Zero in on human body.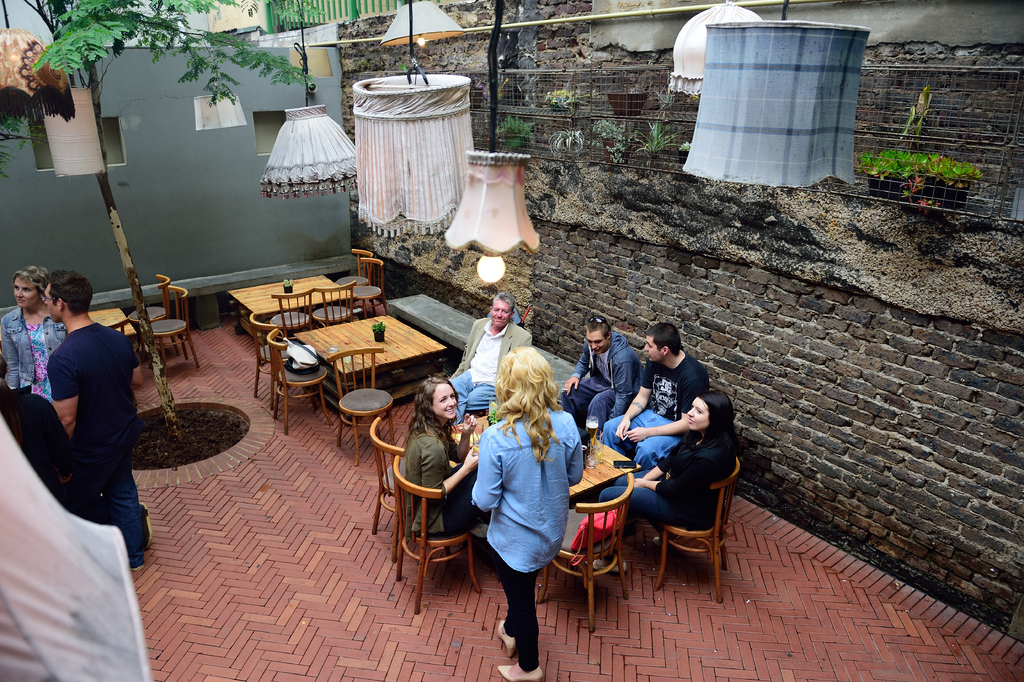
Zeroed in: bbox=(0, 304, 68, 423).
